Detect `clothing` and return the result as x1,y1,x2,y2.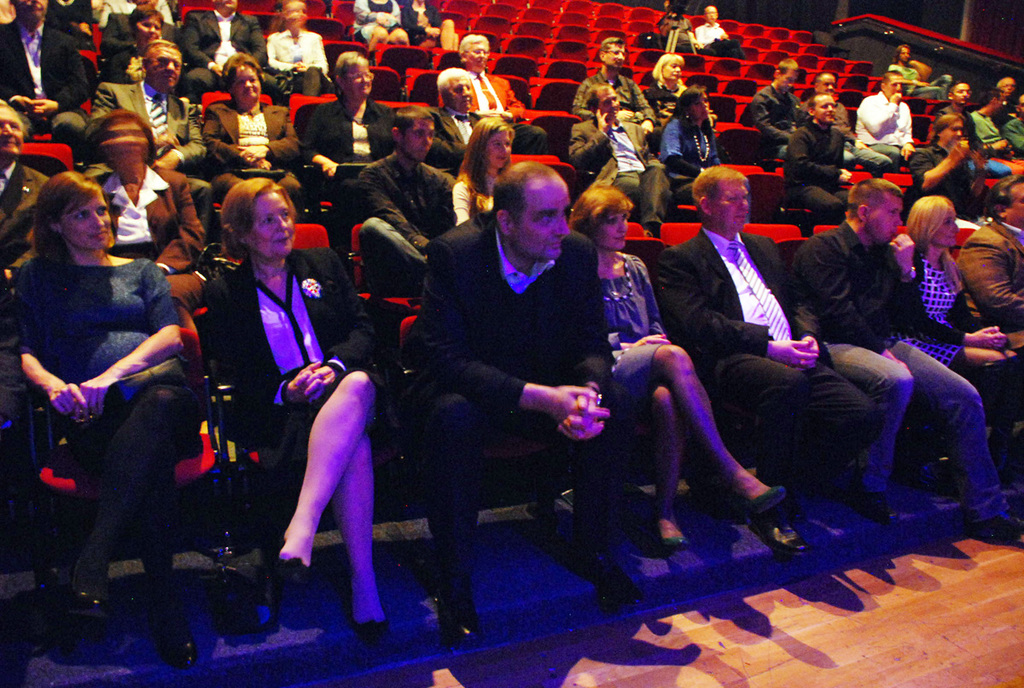
893,230,996,377.
